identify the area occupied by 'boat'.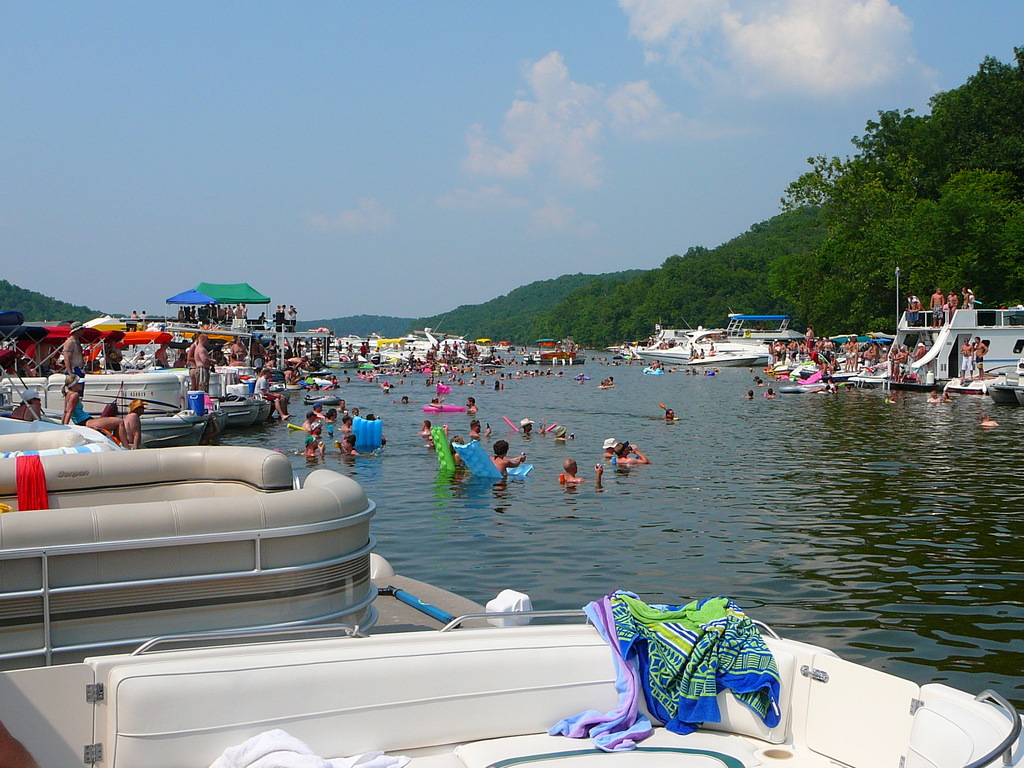
Area: [left=989, top=358, right=1023, bottom=406].
